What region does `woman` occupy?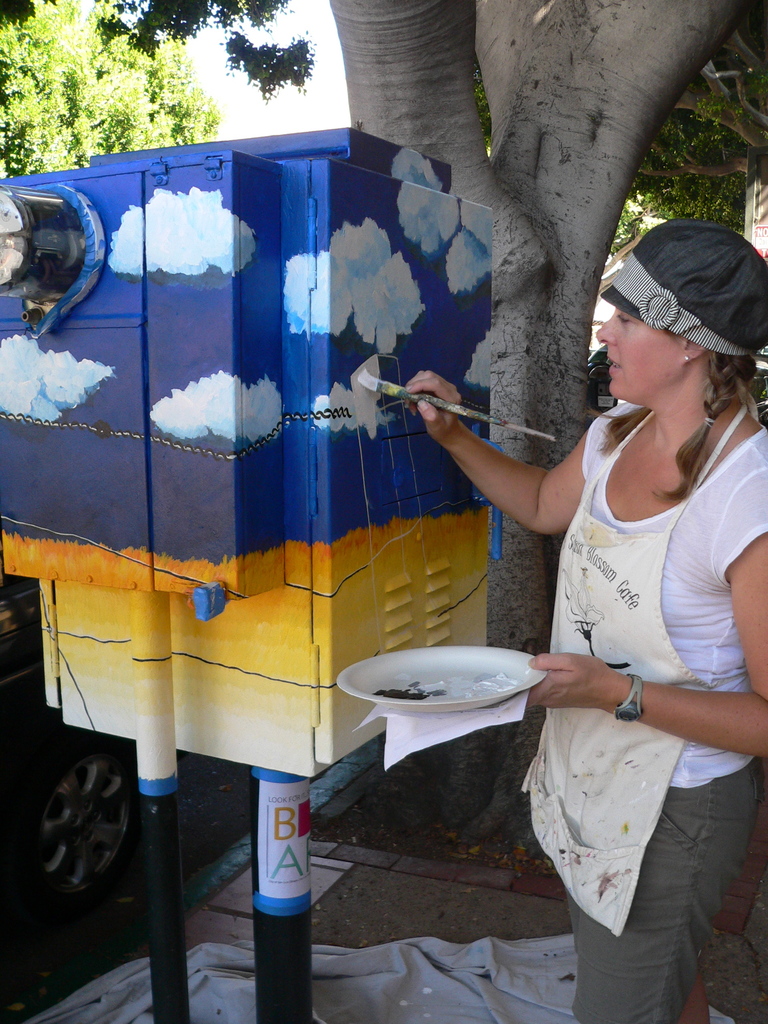
[left=511, top=186, right=765, bottom=1023].
